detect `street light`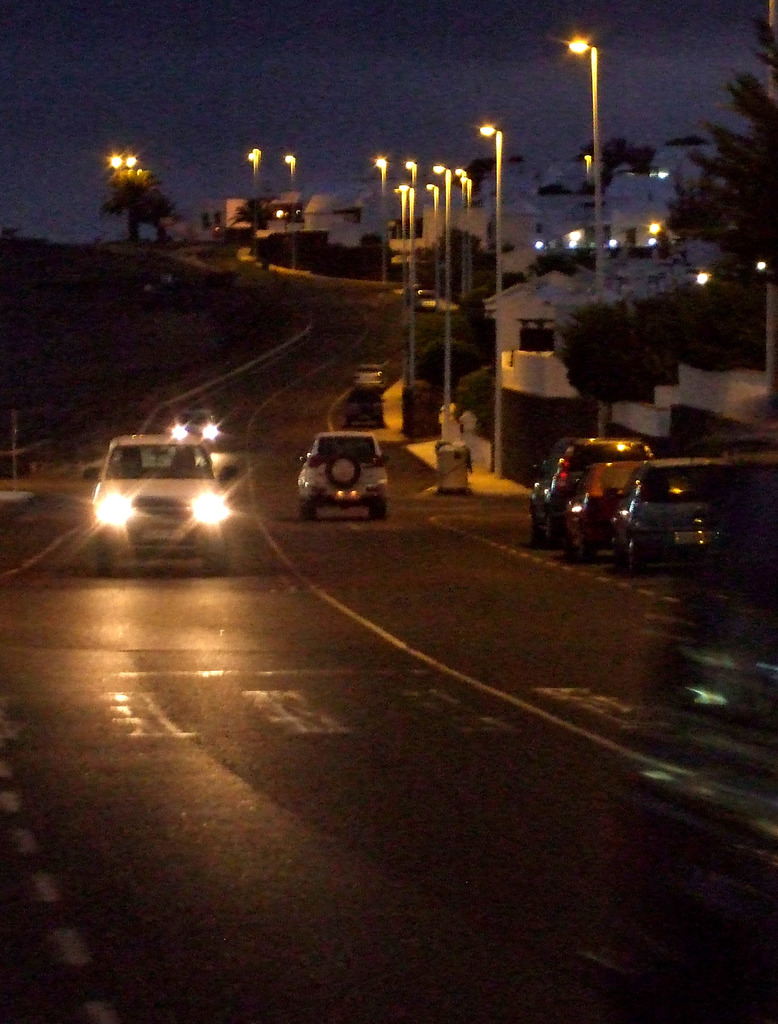
rect(473, 123, 505, 485)
